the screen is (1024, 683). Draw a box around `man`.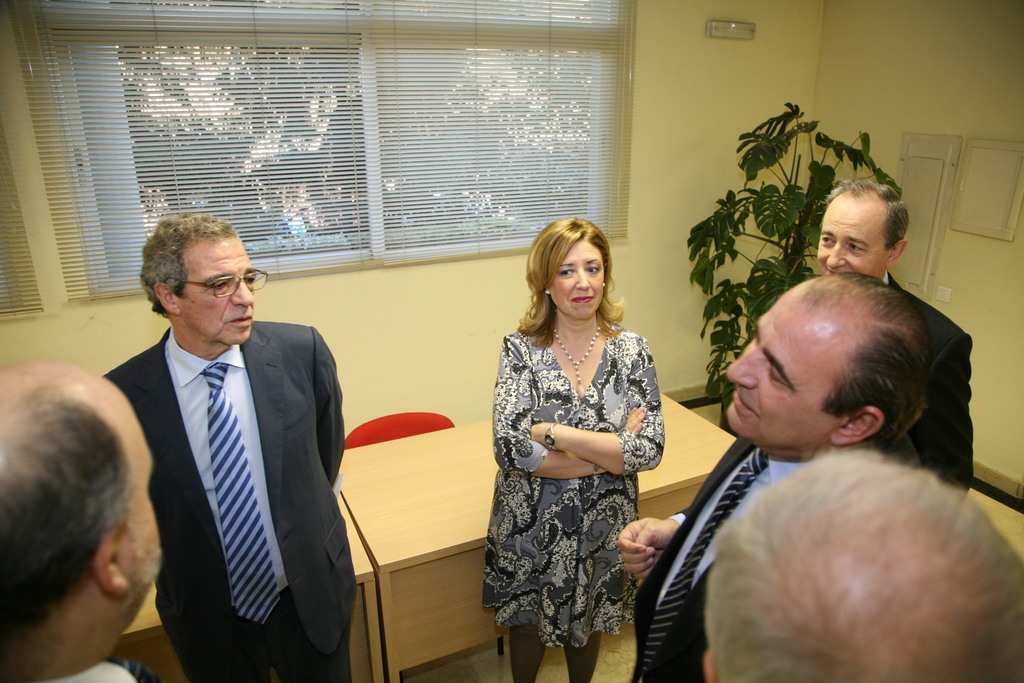
(left=618, top=277, right=934, bottom=682).
